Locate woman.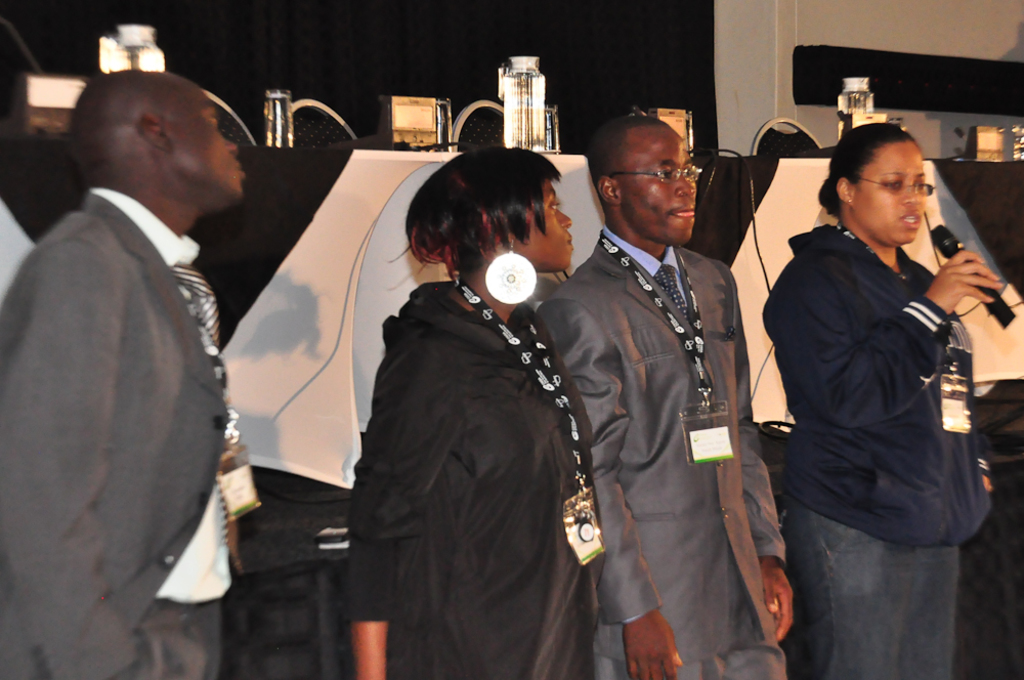
Bounding box: bbox(766, 115, 1008, 679).
